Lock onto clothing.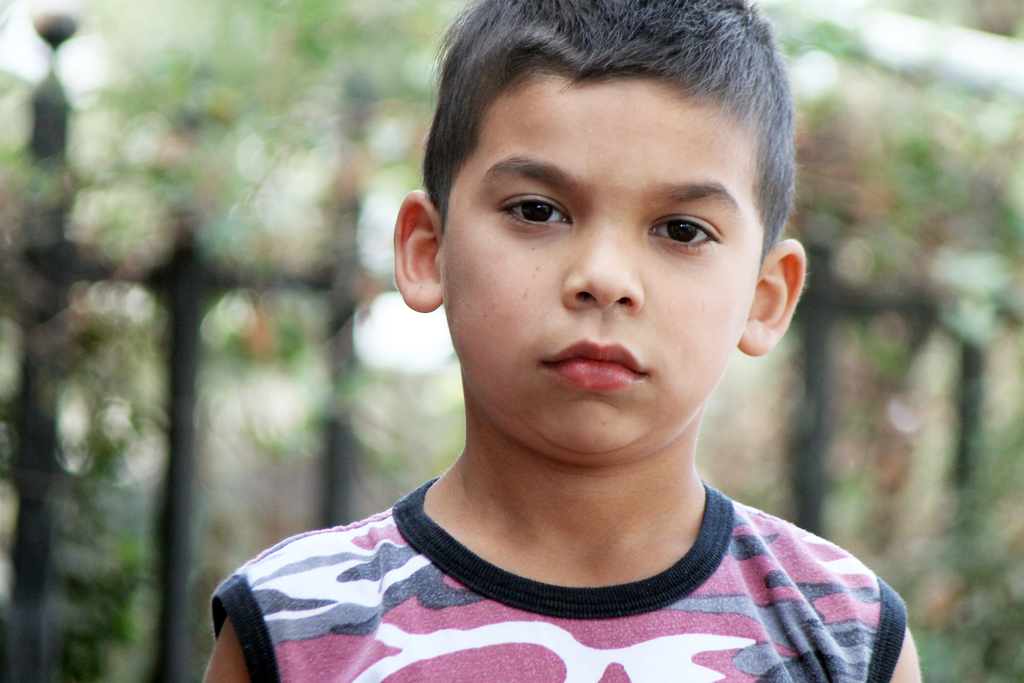
Locked: (209, 471, 908, 682).
